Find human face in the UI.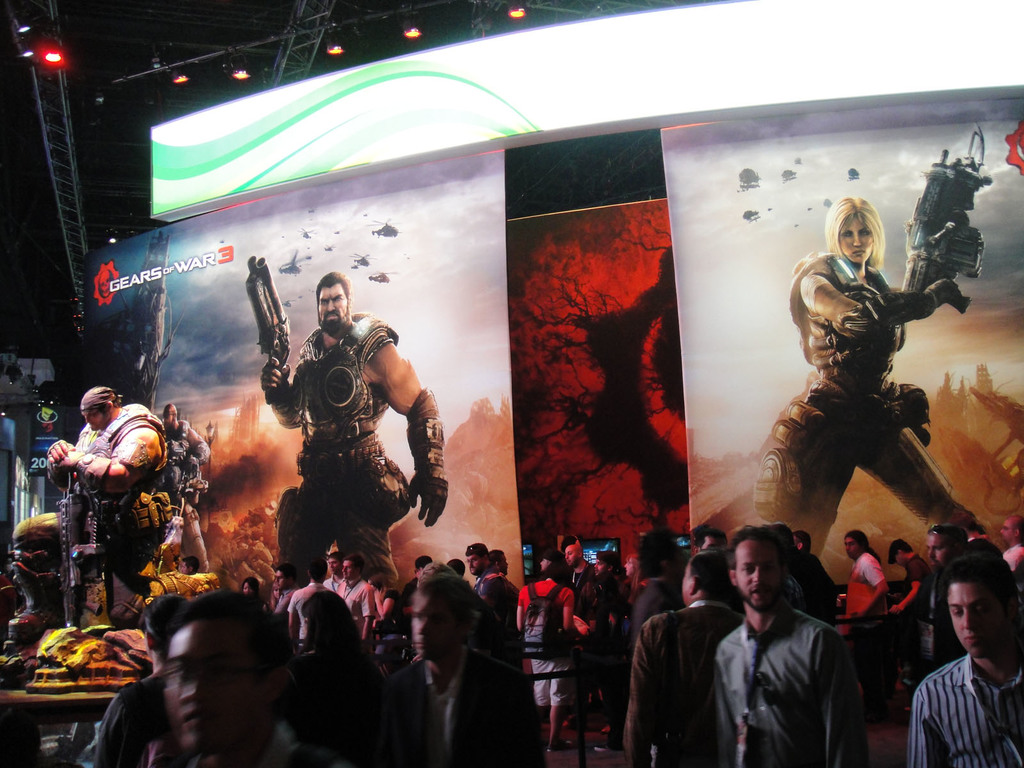
UI element at l=83, t=413, r=106, b=429.
